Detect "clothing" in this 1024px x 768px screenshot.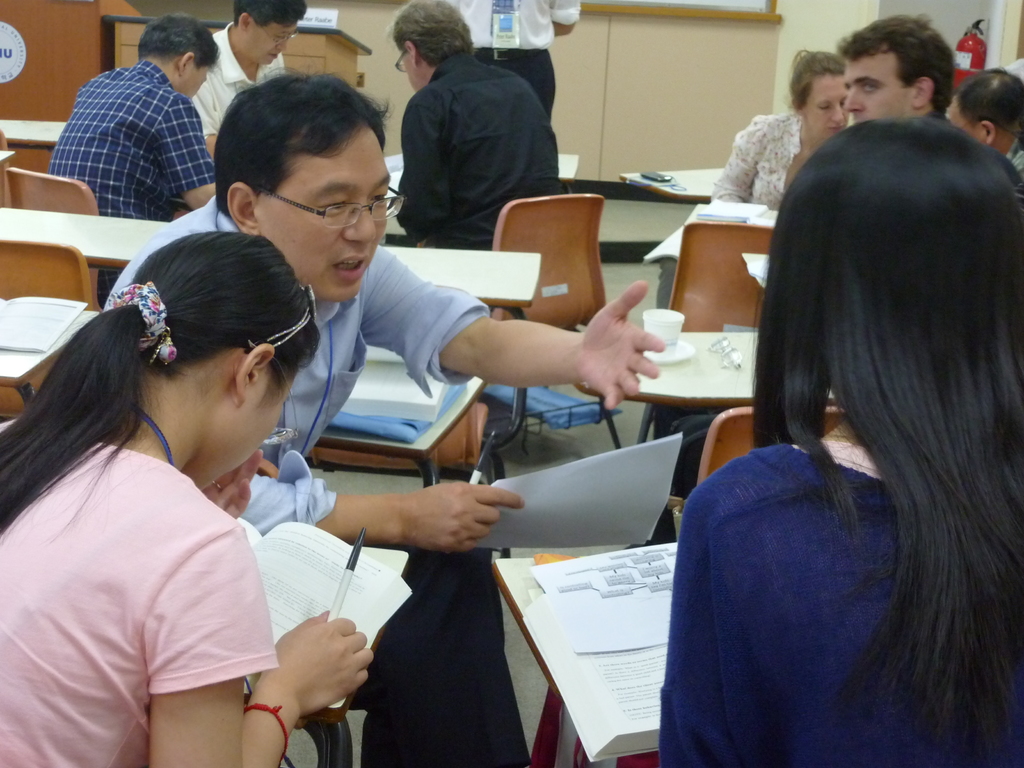
Detection: box=[451, 0, 579, 118].
